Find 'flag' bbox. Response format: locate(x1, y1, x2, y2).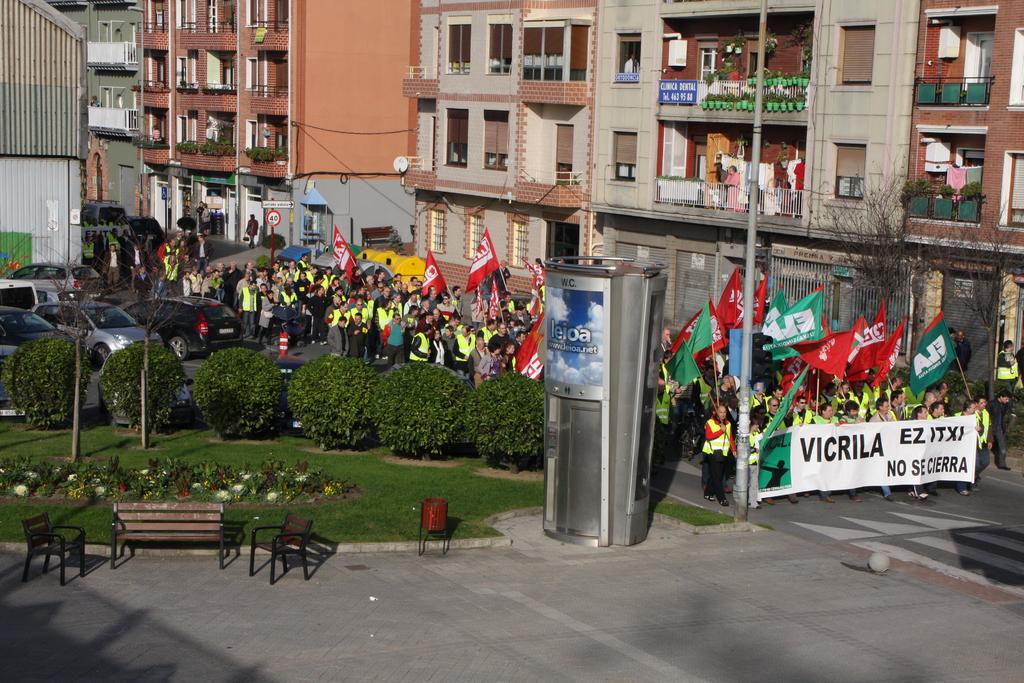
locate(520, 259, 552, 289).
